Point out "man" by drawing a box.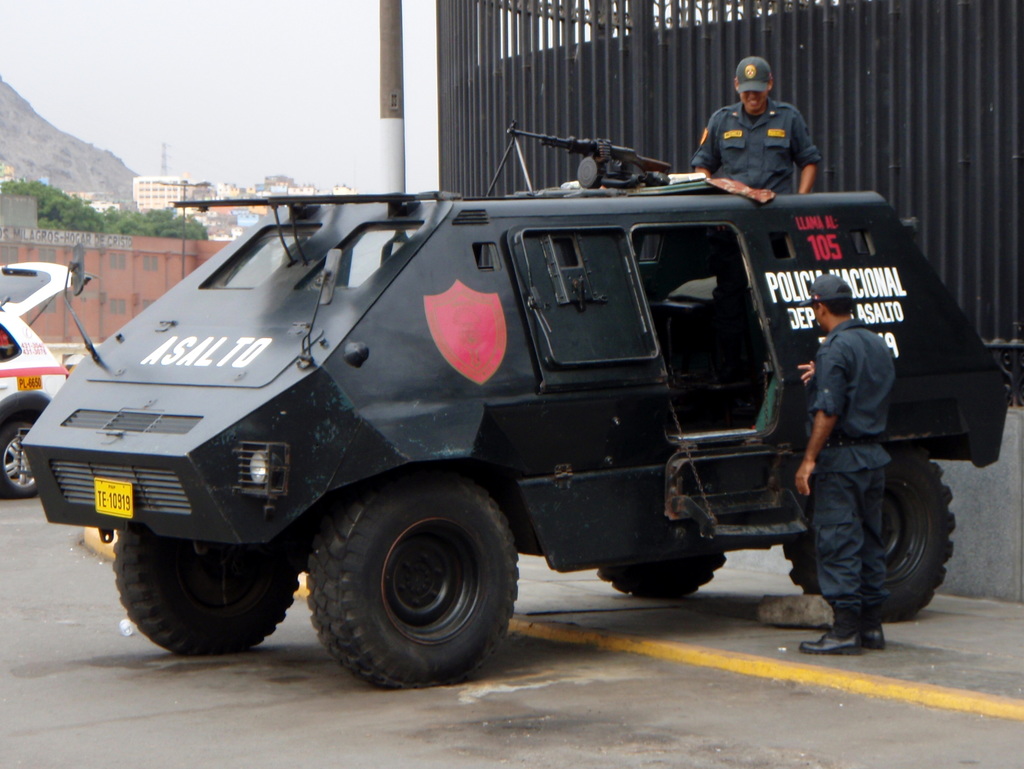
(left=692, top=55, right=820, bottom=200).
